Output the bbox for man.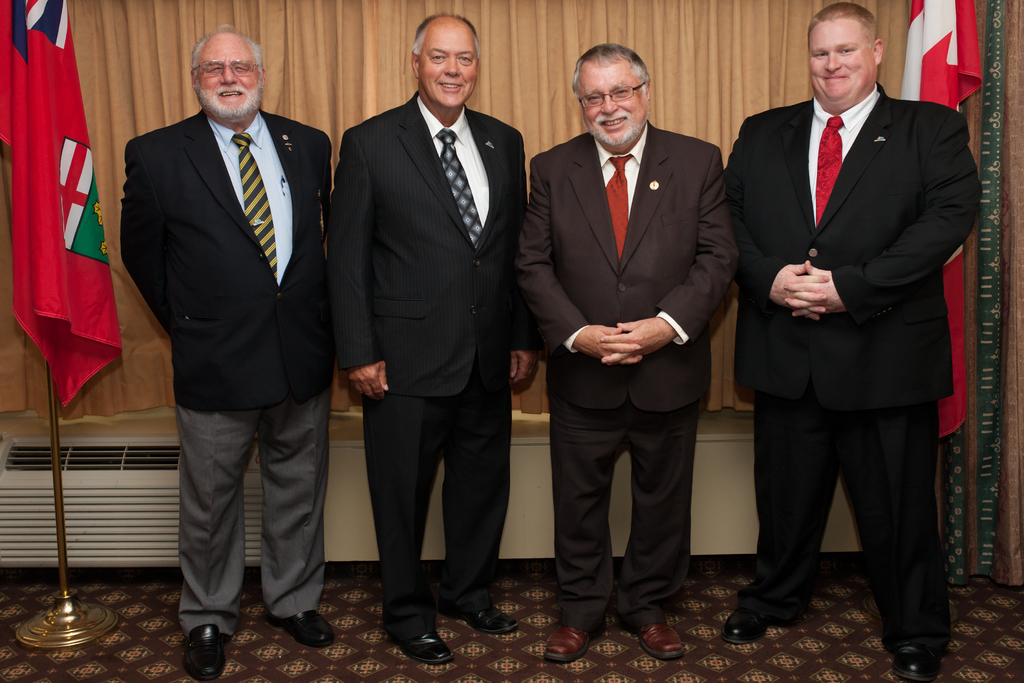
x1=510 y1=45 x2=741 y2=666.
